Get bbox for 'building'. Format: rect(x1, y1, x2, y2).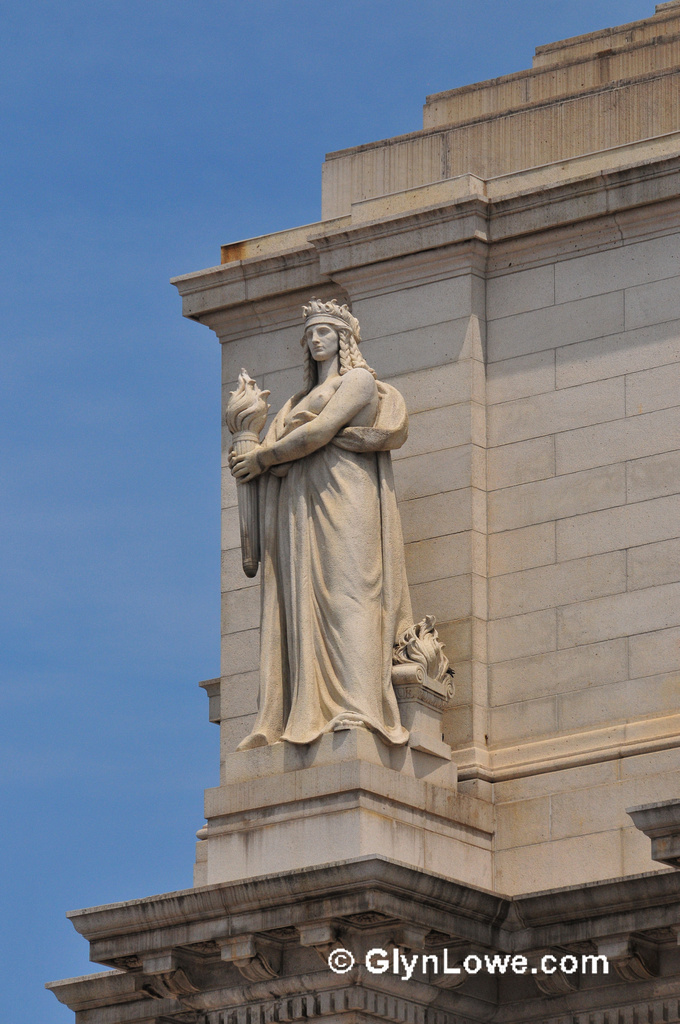
rect(46, 0, 679, 1023).
